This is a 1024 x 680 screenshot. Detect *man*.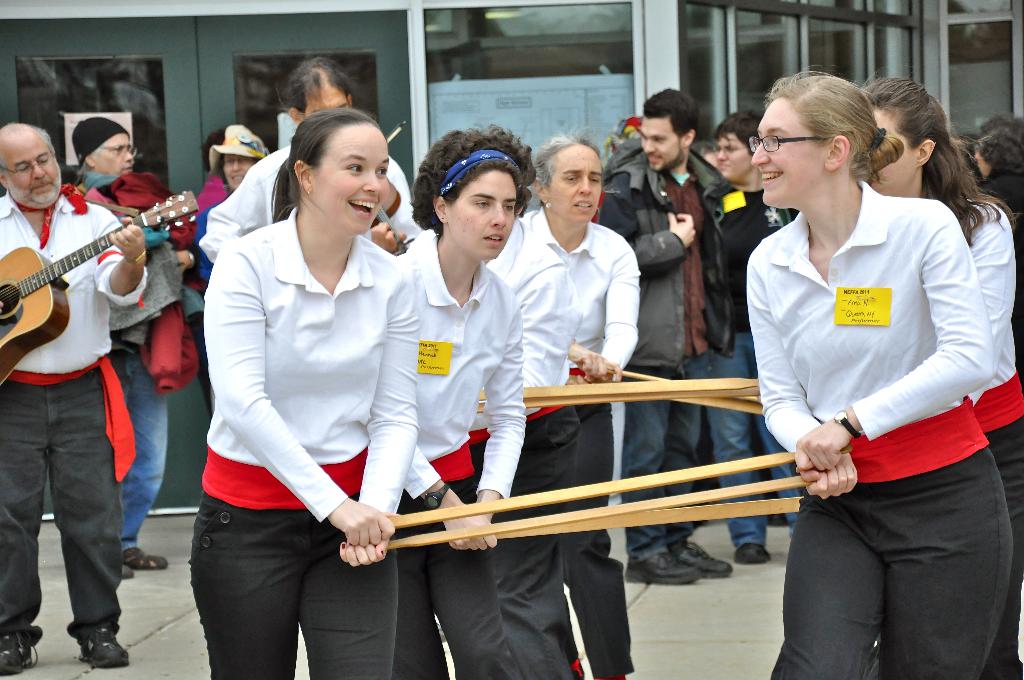
{"x1": 0, "y1": 118, "x2": 158, "y2": 677}.
